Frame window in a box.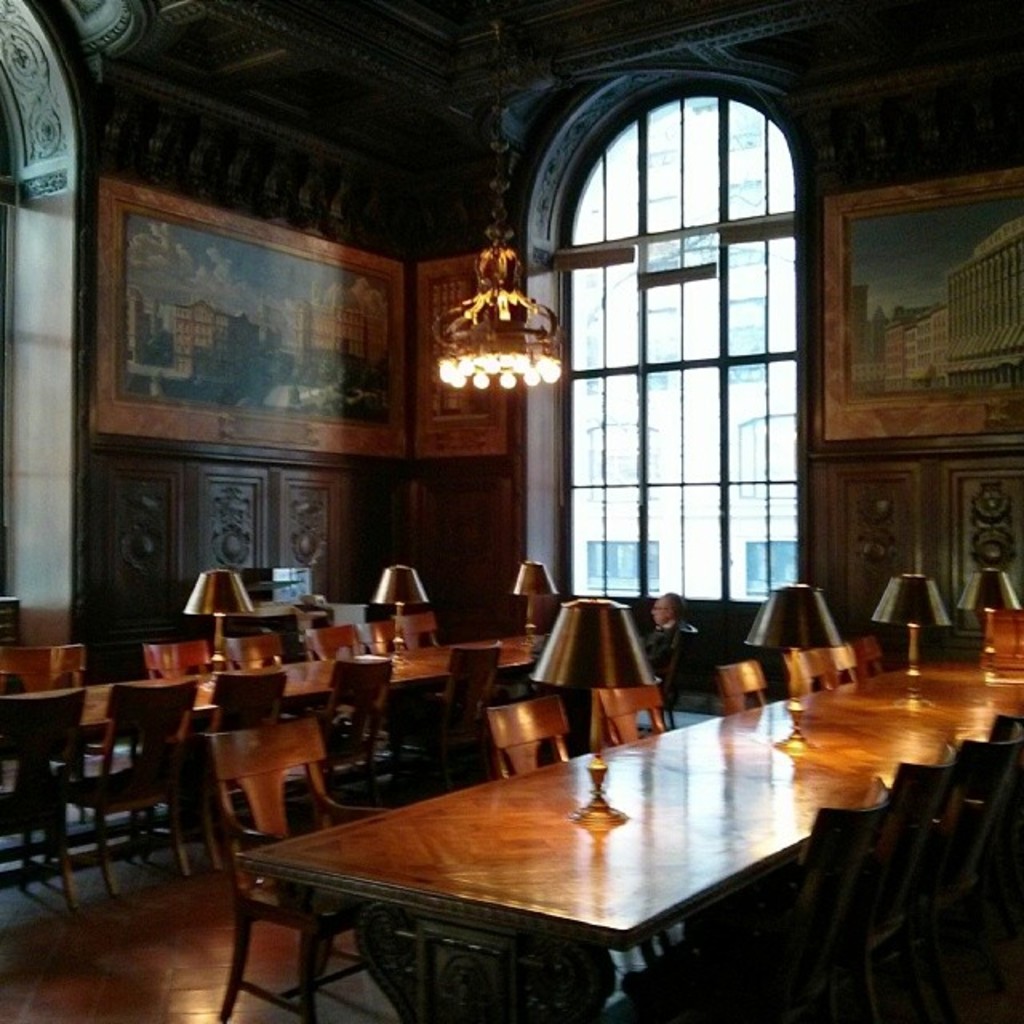
crop(0, 0, 94, 637).
